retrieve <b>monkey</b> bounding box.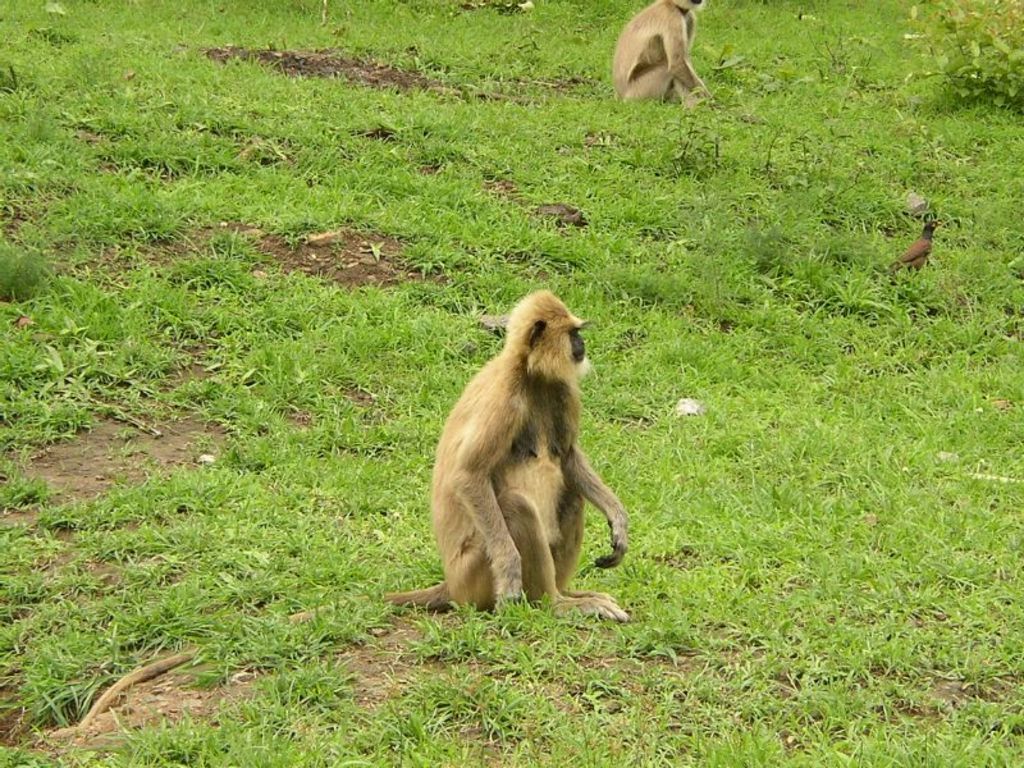
Bounding box: (x1=611, y1=0, x2=735, y2=104).
